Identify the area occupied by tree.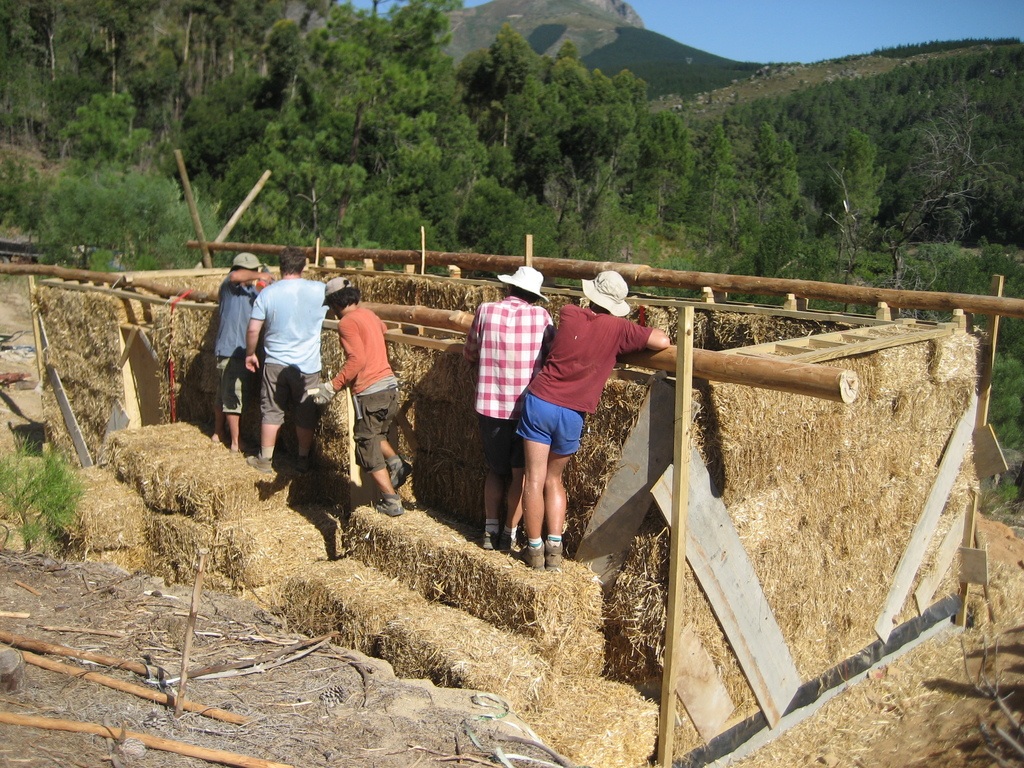
Area: 832, 126, 890, 220.
